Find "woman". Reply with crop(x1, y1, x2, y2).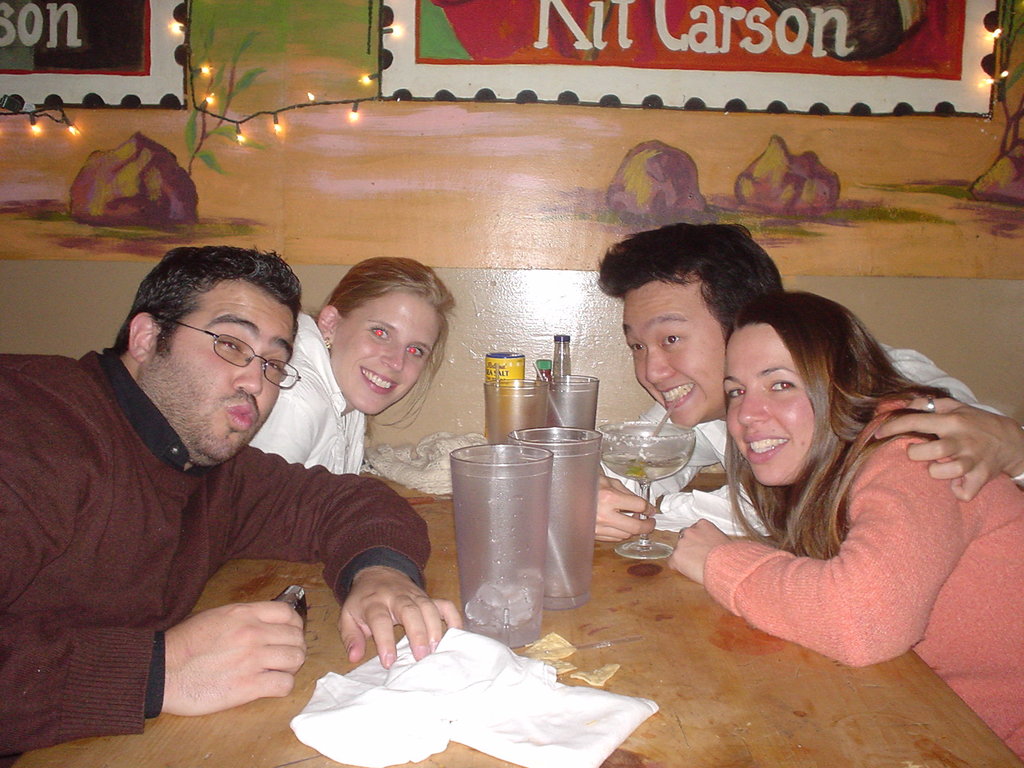
crop(244, 258, 461, 476).
